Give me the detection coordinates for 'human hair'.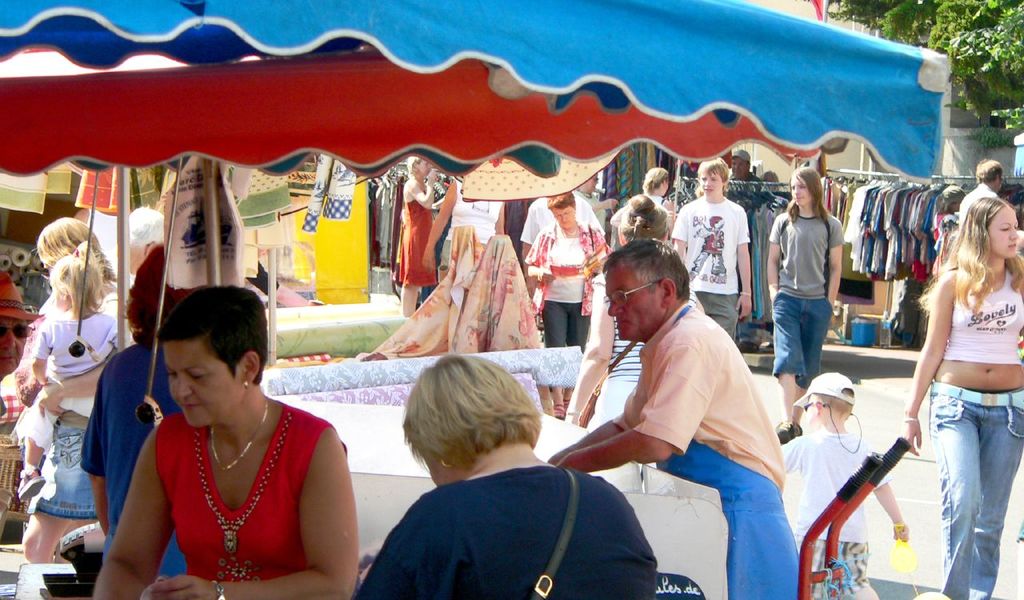
[403,353,543,472].
